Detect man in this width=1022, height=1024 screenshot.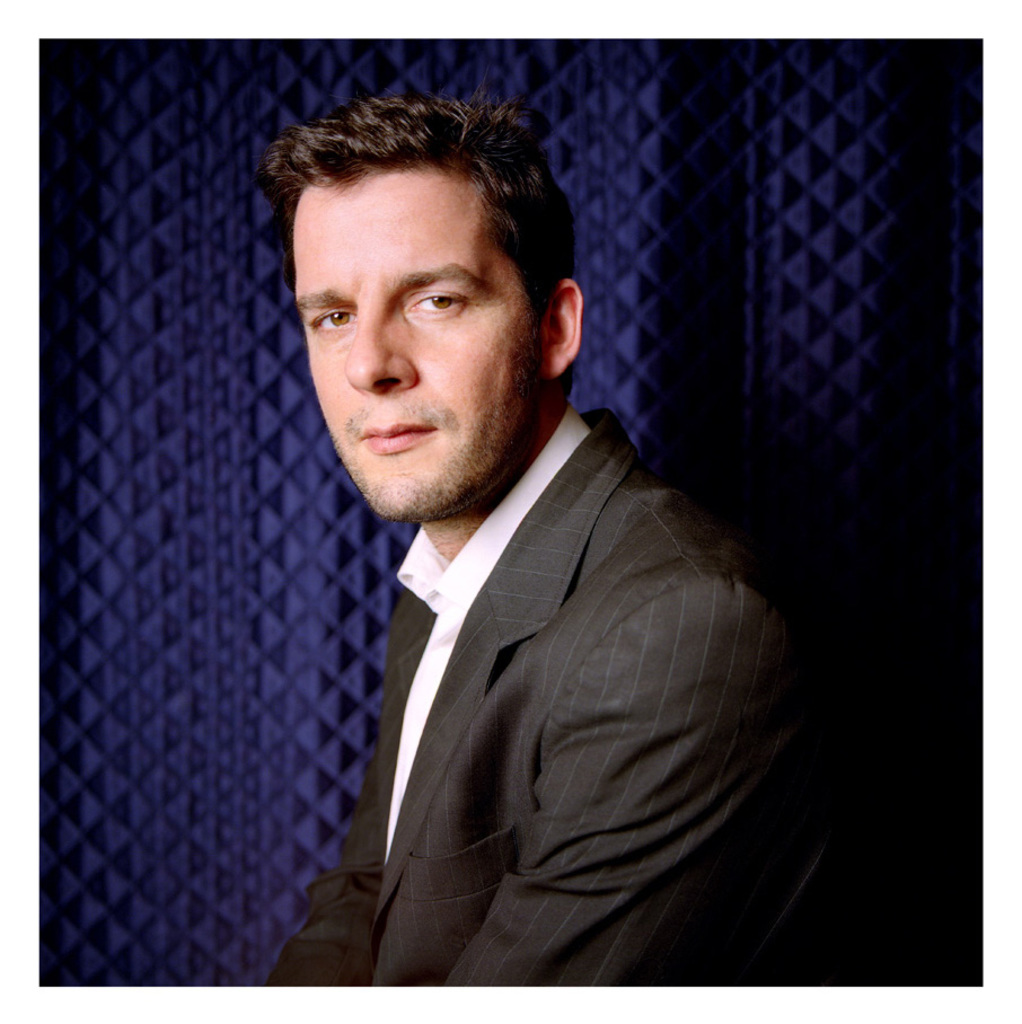
Detection: {"x1": 263, "y1": 92, "x2": 807, "y2": 990}.
